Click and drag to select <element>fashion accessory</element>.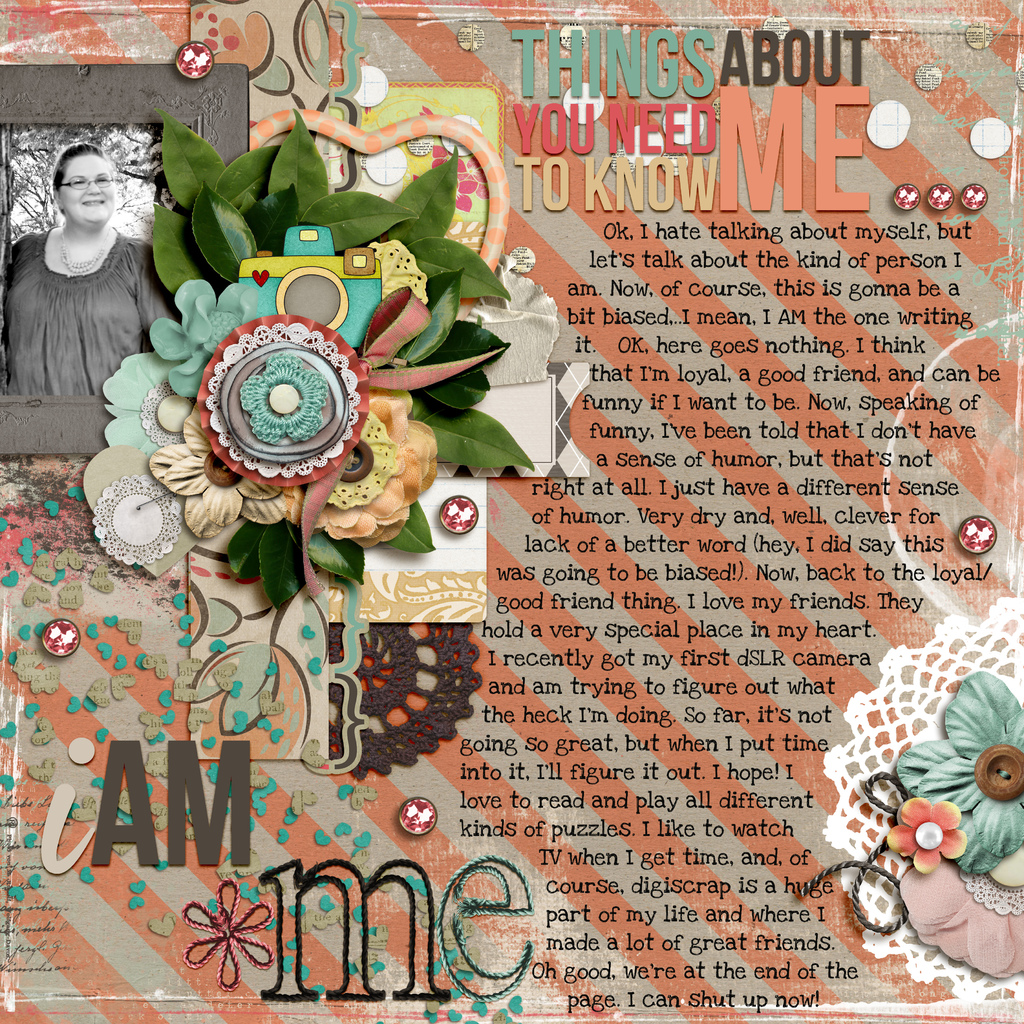
Selection: (61, 223, 114, 278).
